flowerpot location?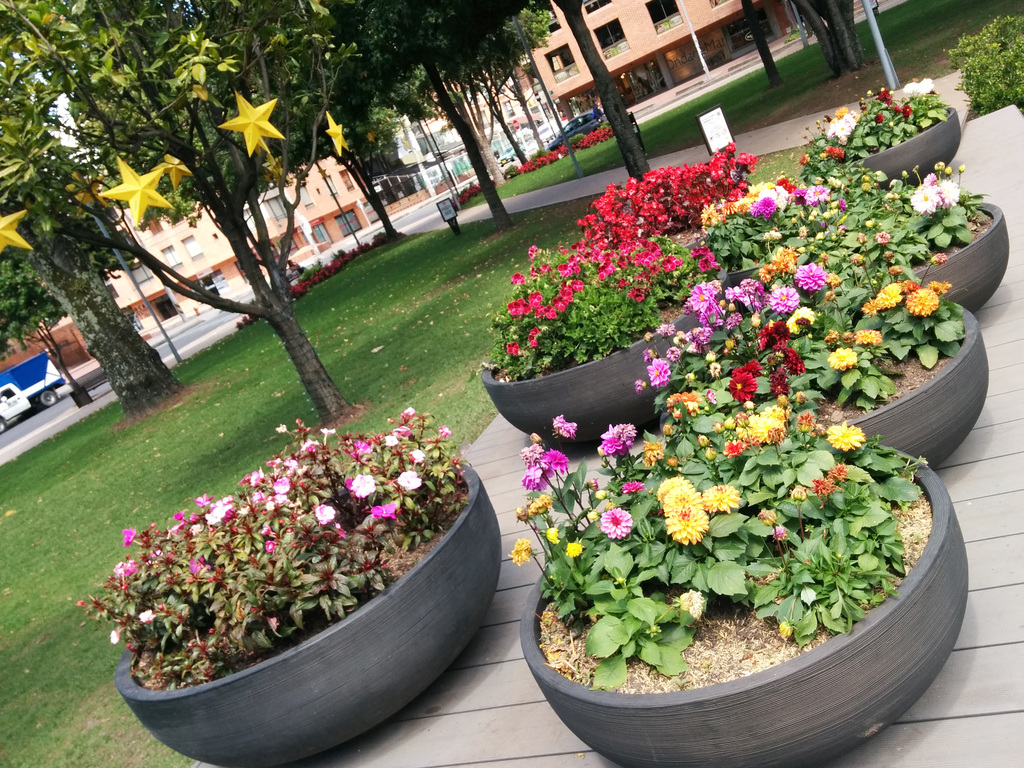
520:436:955:767
